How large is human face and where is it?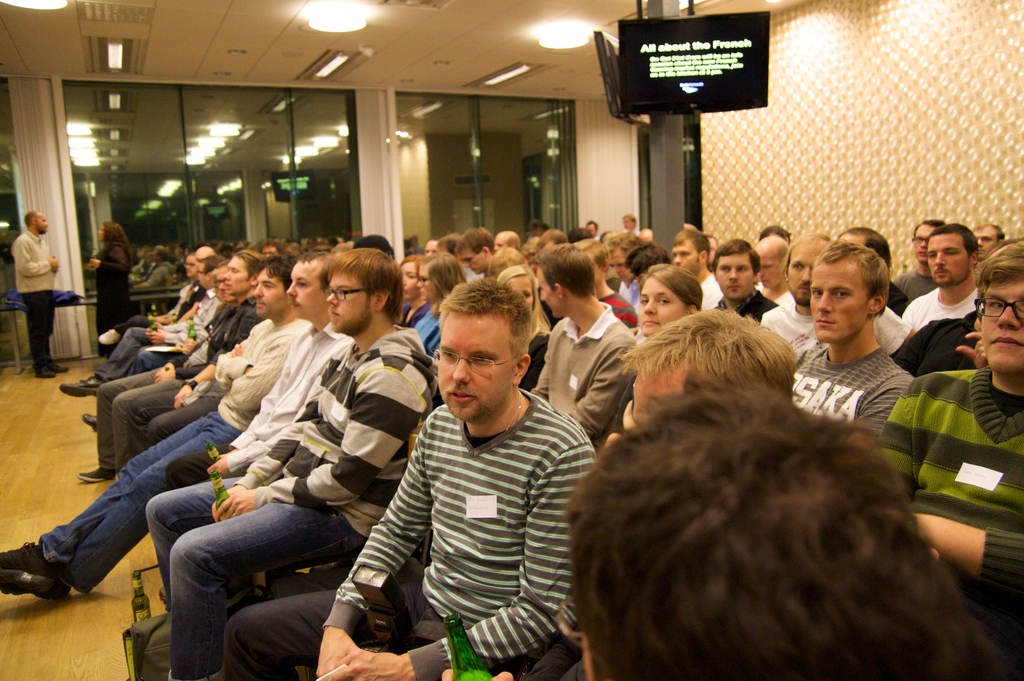
Bounding box: 787,243,824,305.
